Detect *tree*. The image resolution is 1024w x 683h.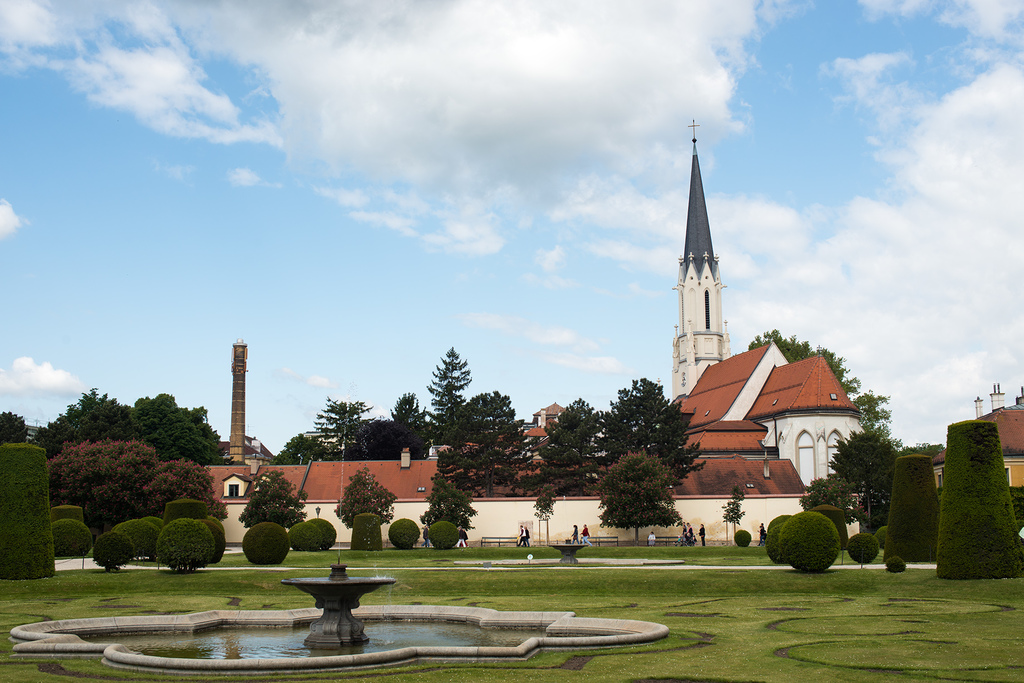
region(238, 518, 285, 566).
